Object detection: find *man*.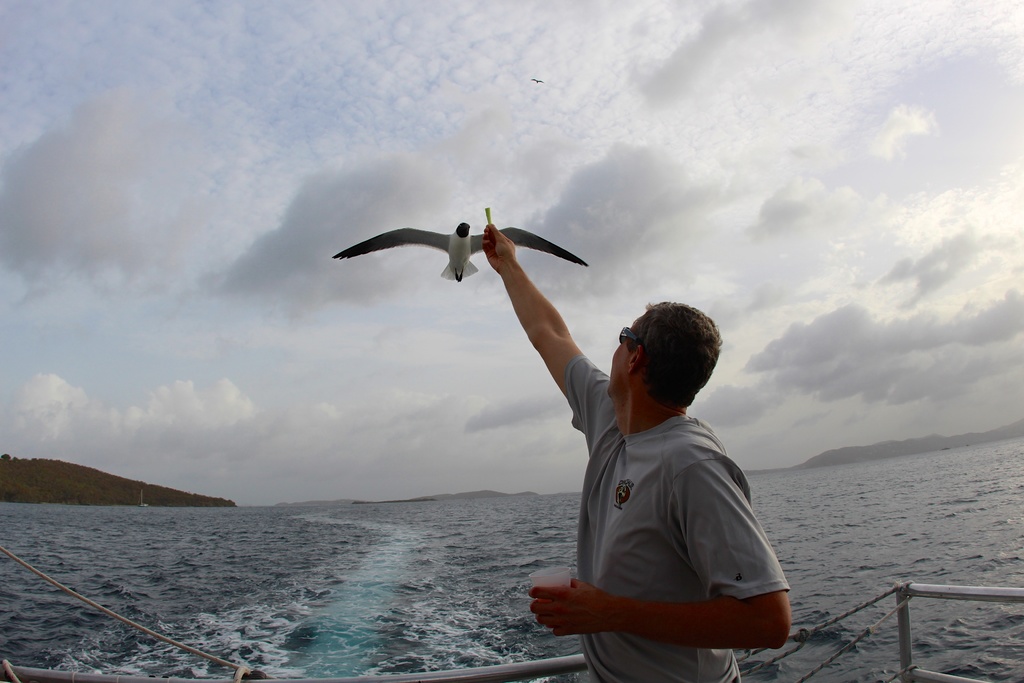
<region>480, 265, 778, 661</region>.
